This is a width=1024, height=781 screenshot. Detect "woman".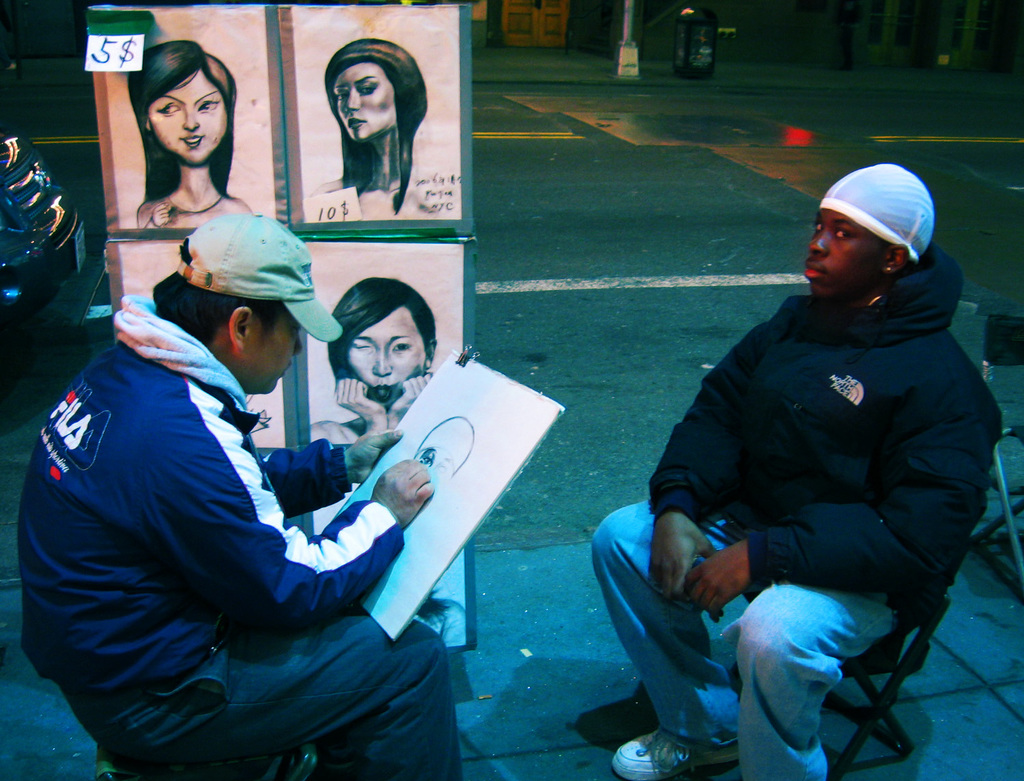
{"x1": 308, "y1": 274, "x2": 445, "y2": 446}.
